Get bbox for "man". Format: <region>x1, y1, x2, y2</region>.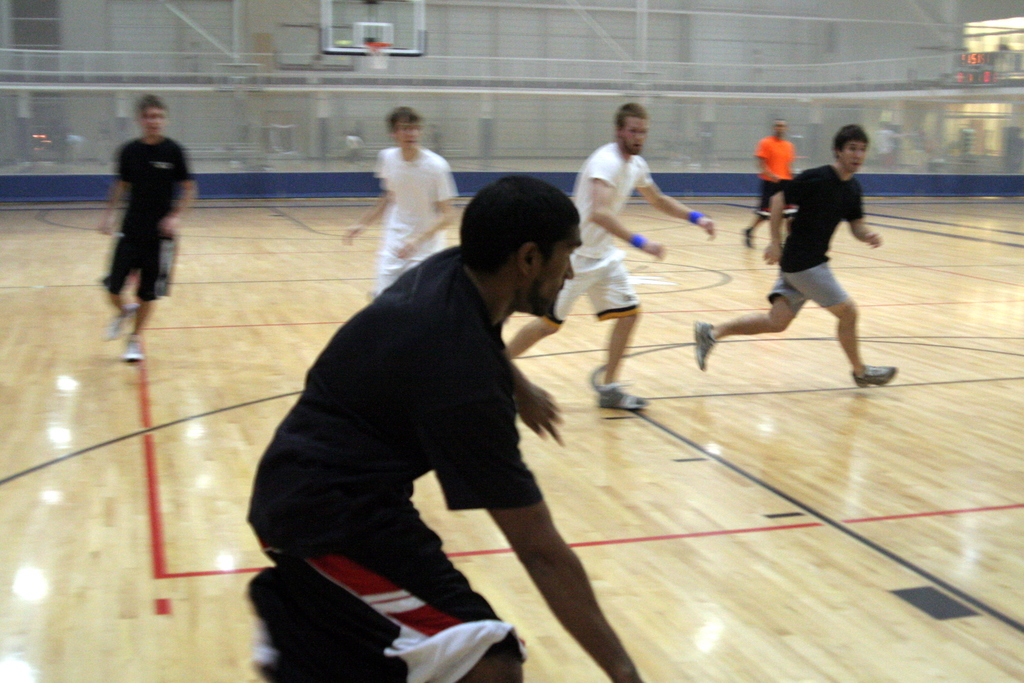
<region>687, 119, 899, 396</region>.
